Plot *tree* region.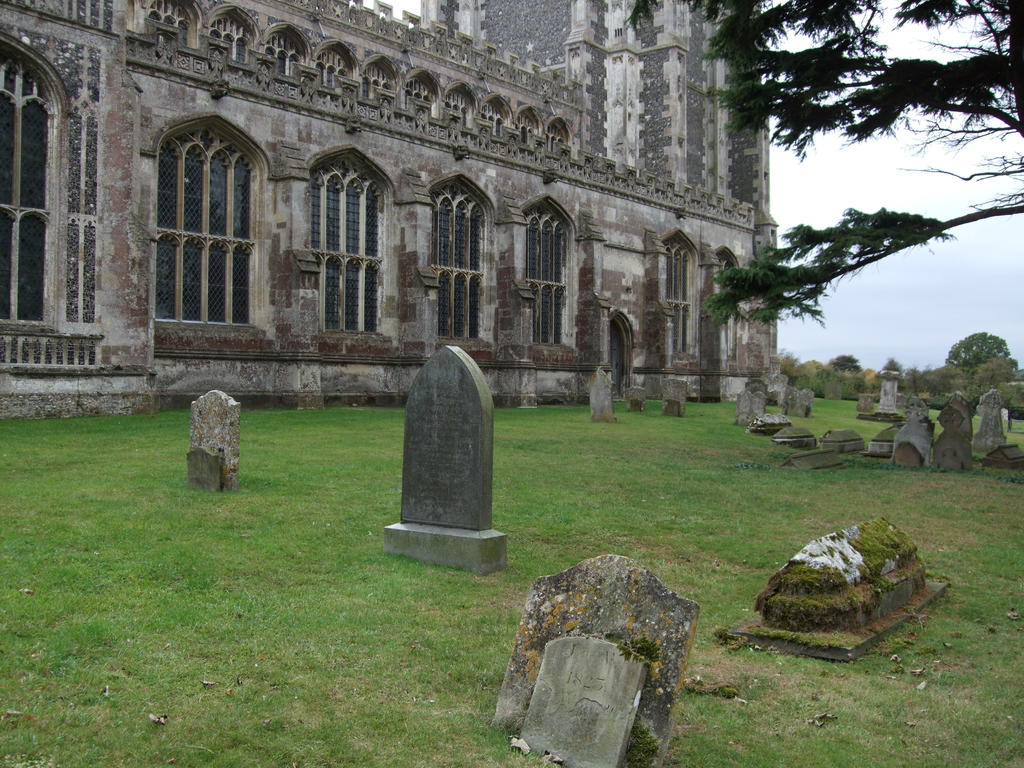
Plotted at box(829, 349, 860, 373).
